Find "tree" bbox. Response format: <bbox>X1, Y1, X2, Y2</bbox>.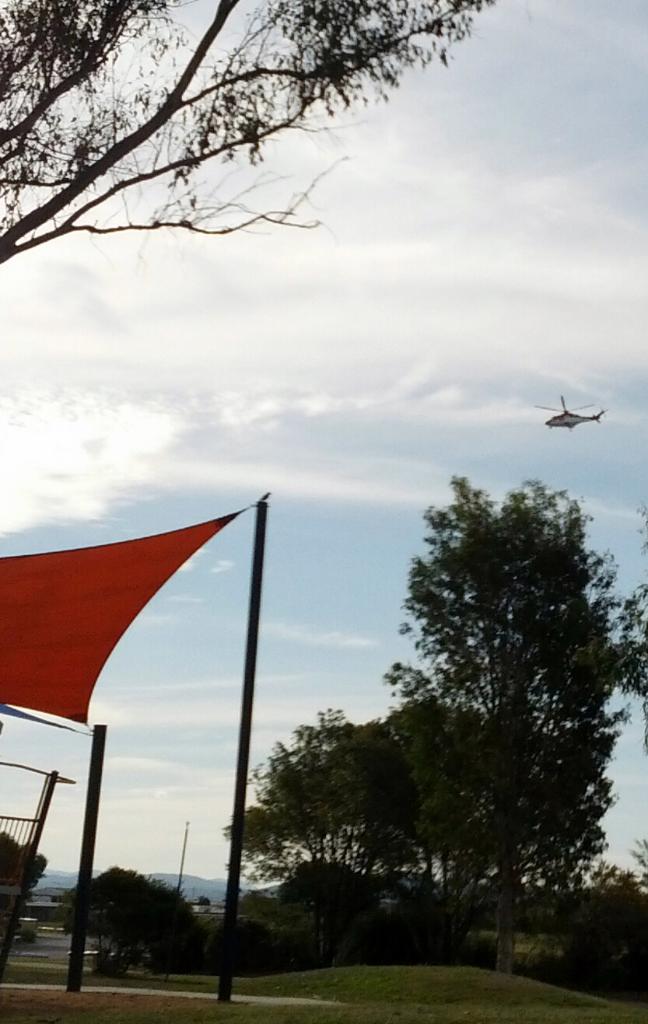
<bbox>369, 474, 625, 980</bbox>.
